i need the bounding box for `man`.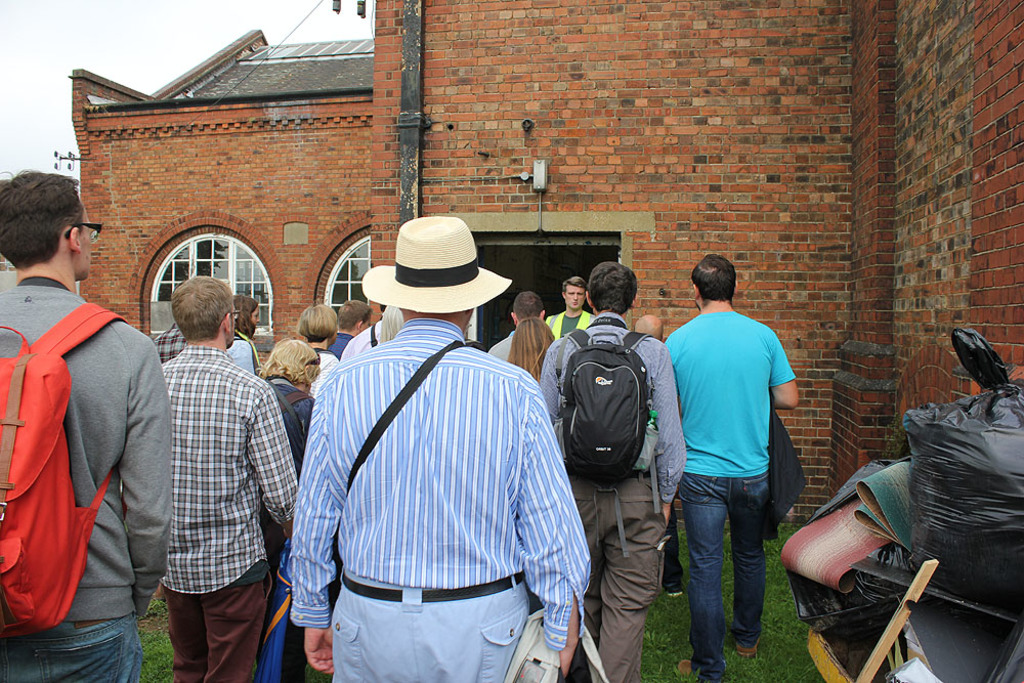
Here it is: 333,298,373,355.
